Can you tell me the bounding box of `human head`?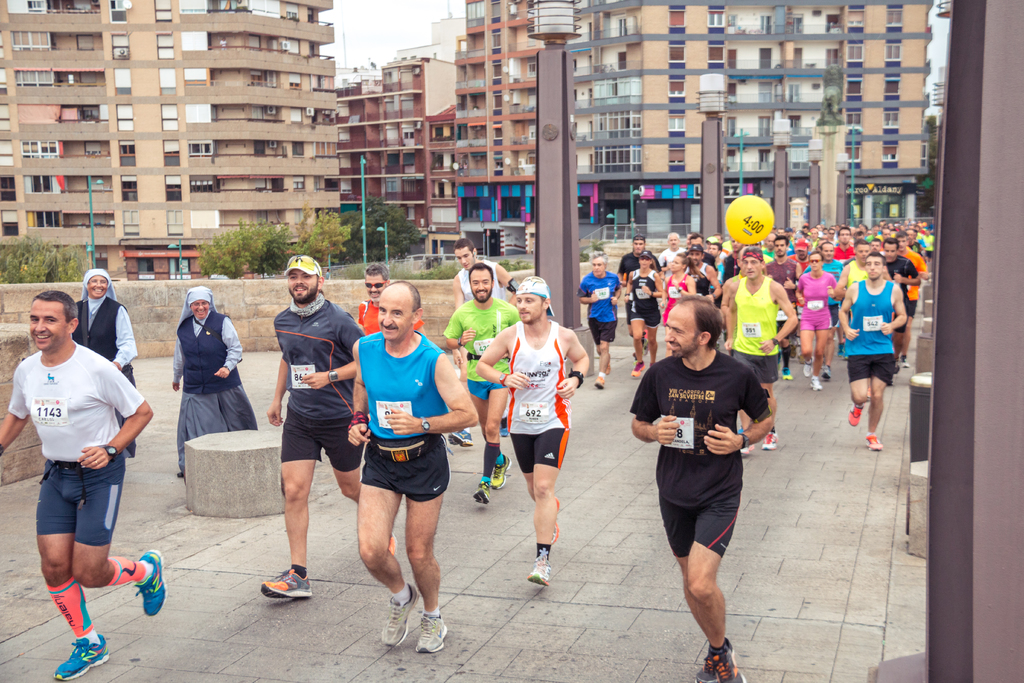
<bbox>364, 265, 390, 300</bbox>.
